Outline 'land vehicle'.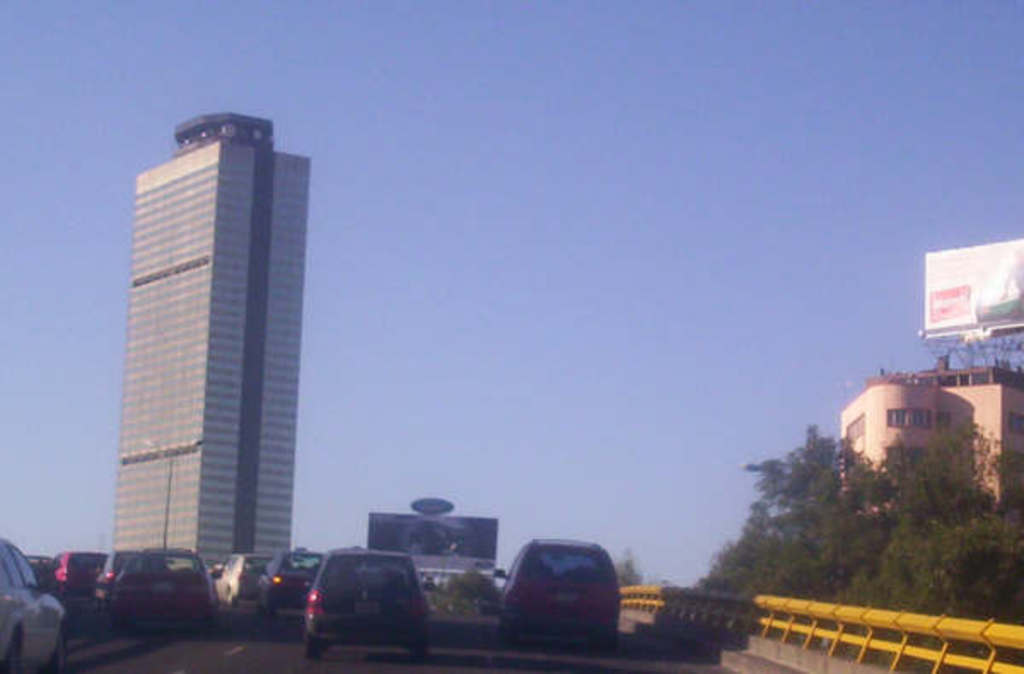
Outline: locate(89, 546, 143, 602).
